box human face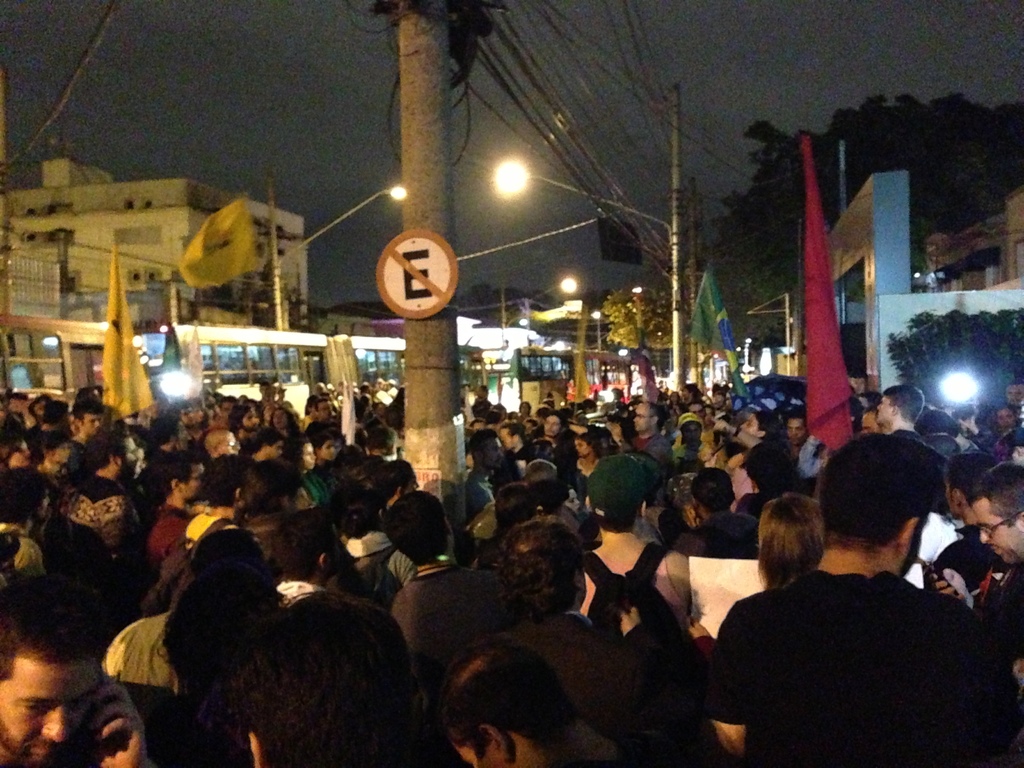
[0, 647, 104, 761]
